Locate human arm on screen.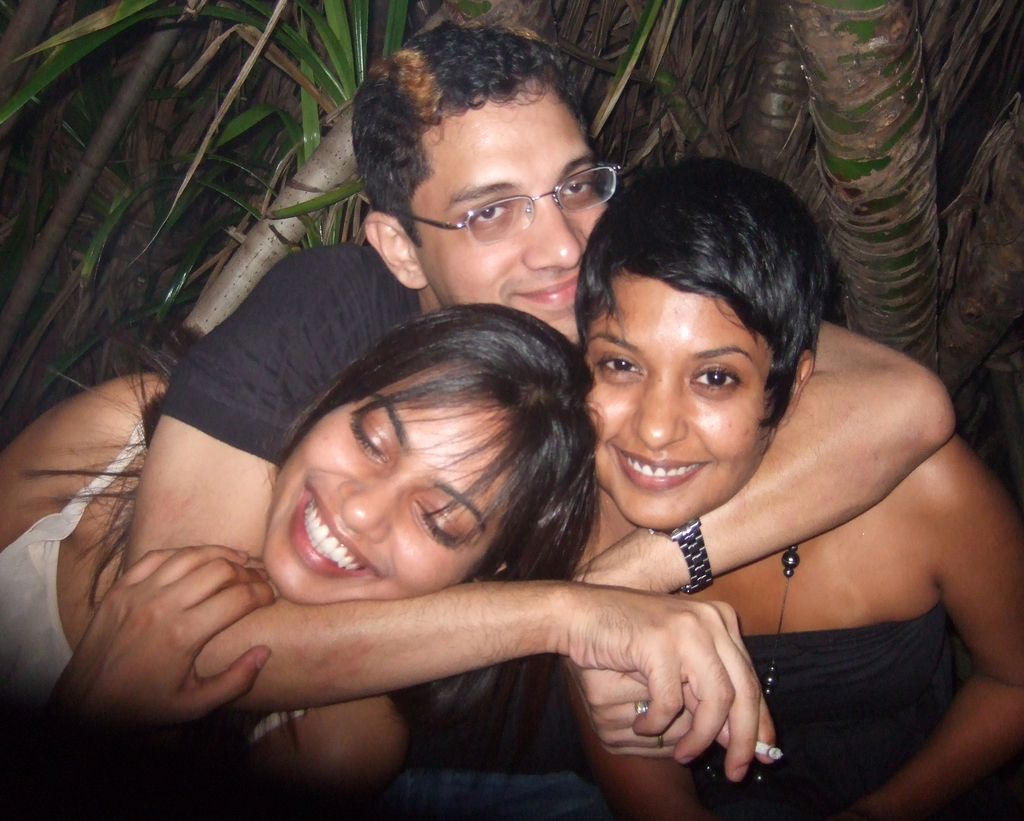
On screen at crop(173, 538, 815, 788).
